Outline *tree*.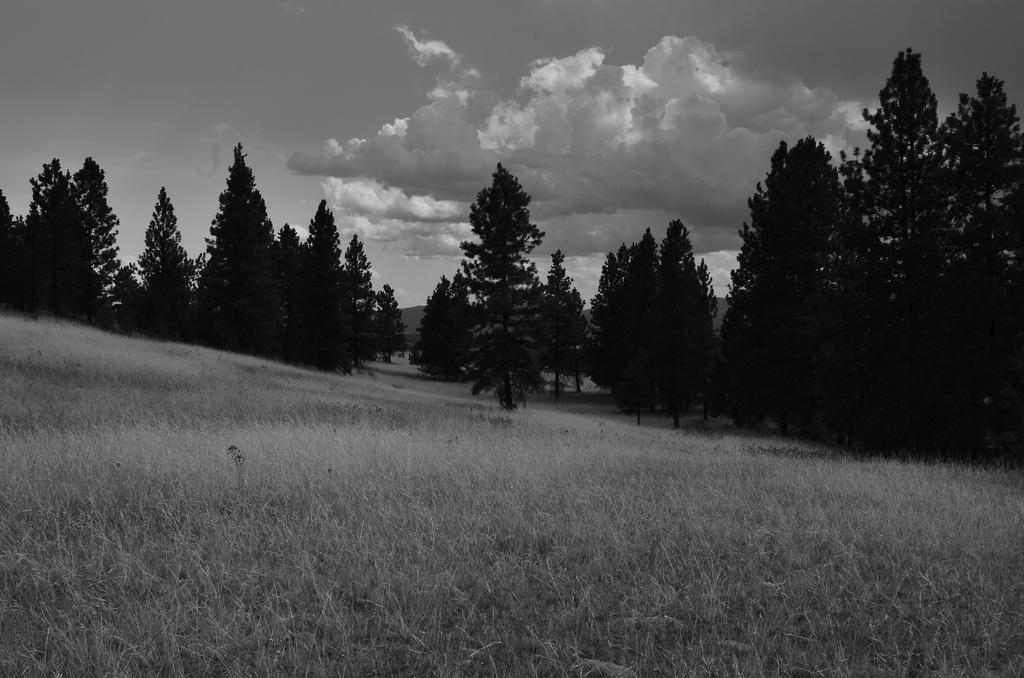
Outline: bbox=(541, 245, 593, 390).
